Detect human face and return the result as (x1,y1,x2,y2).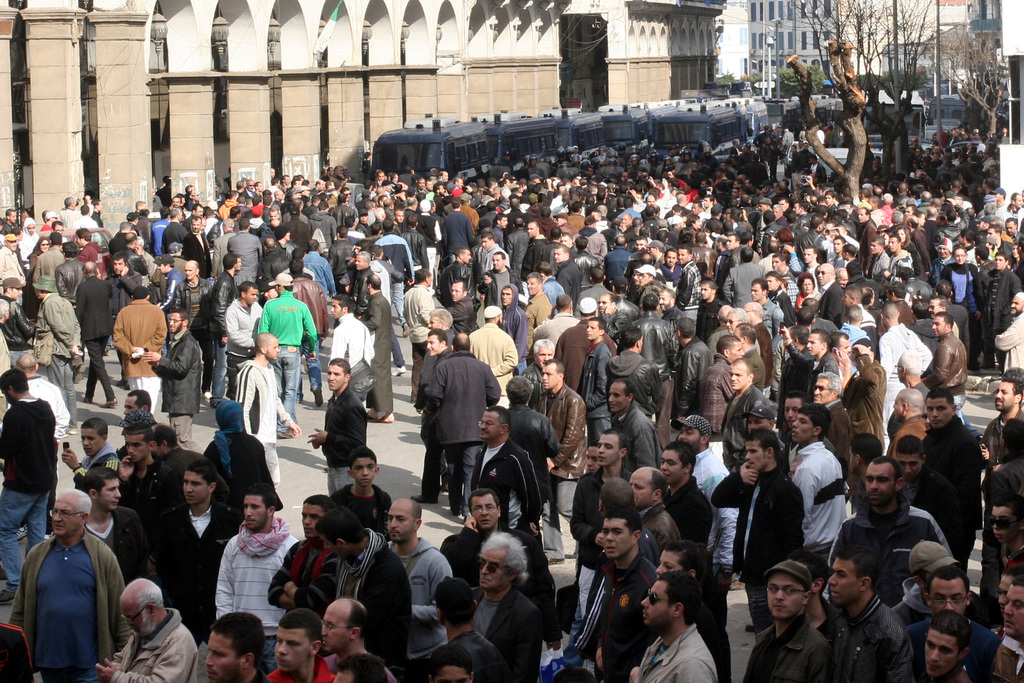
(320,605,350,657).
